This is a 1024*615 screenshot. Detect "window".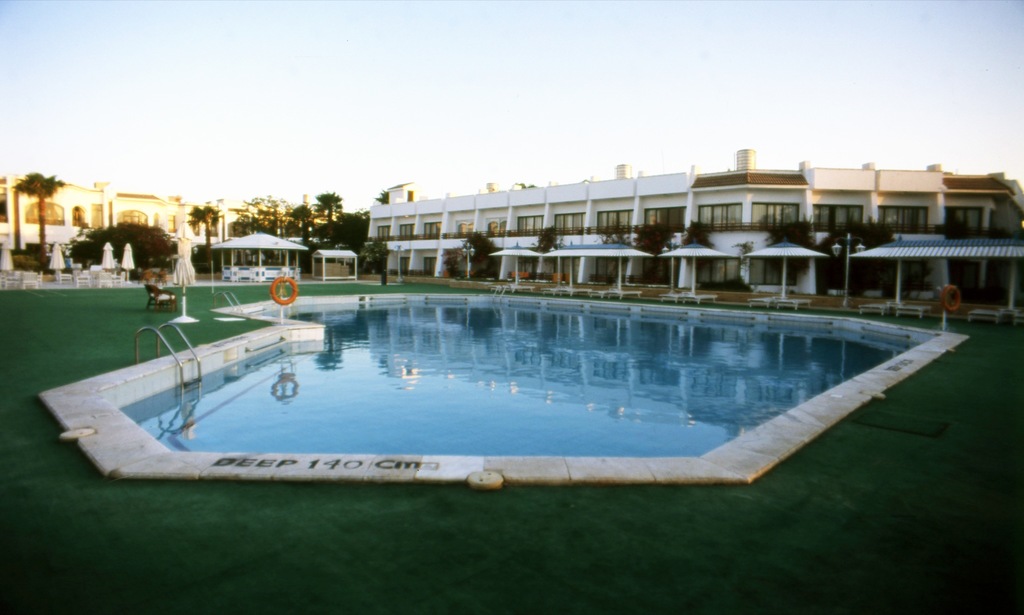
bbox=[399, 225, 416, 238].
